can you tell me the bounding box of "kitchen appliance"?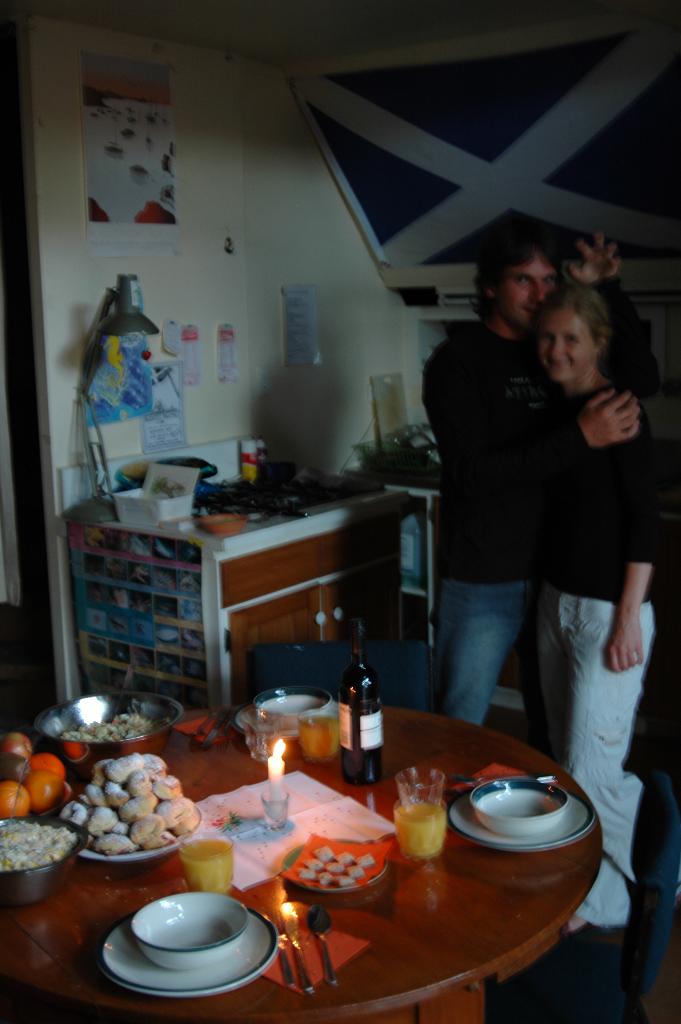
bbox(0, 810, 78, 902).
